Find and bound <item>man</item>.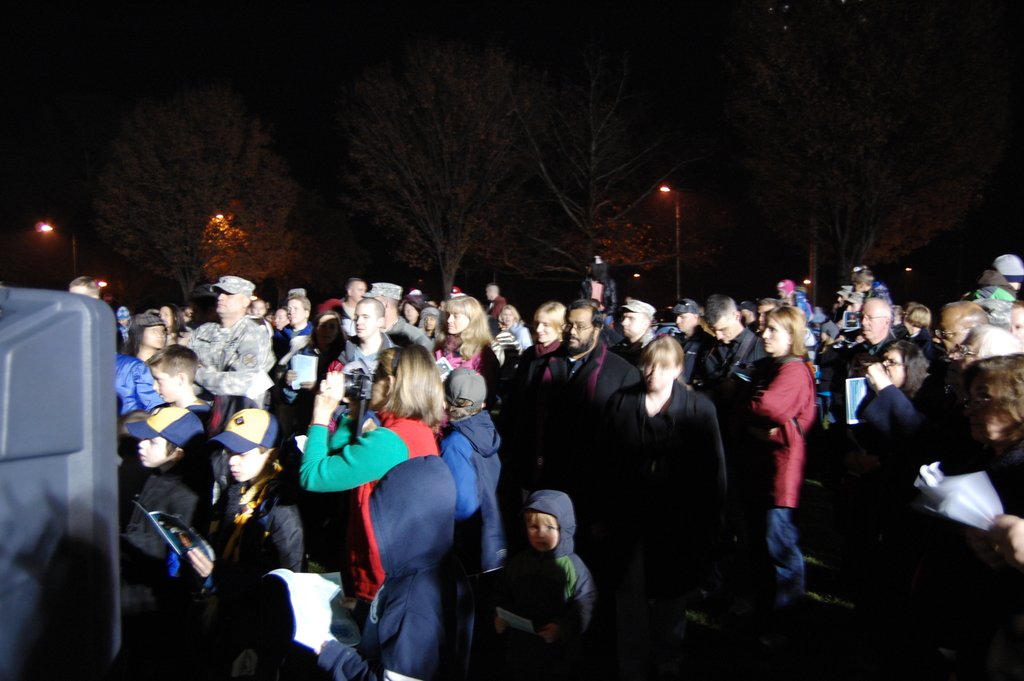
Bound: (x1=860, y1=323, x2=1023, y2=466).
